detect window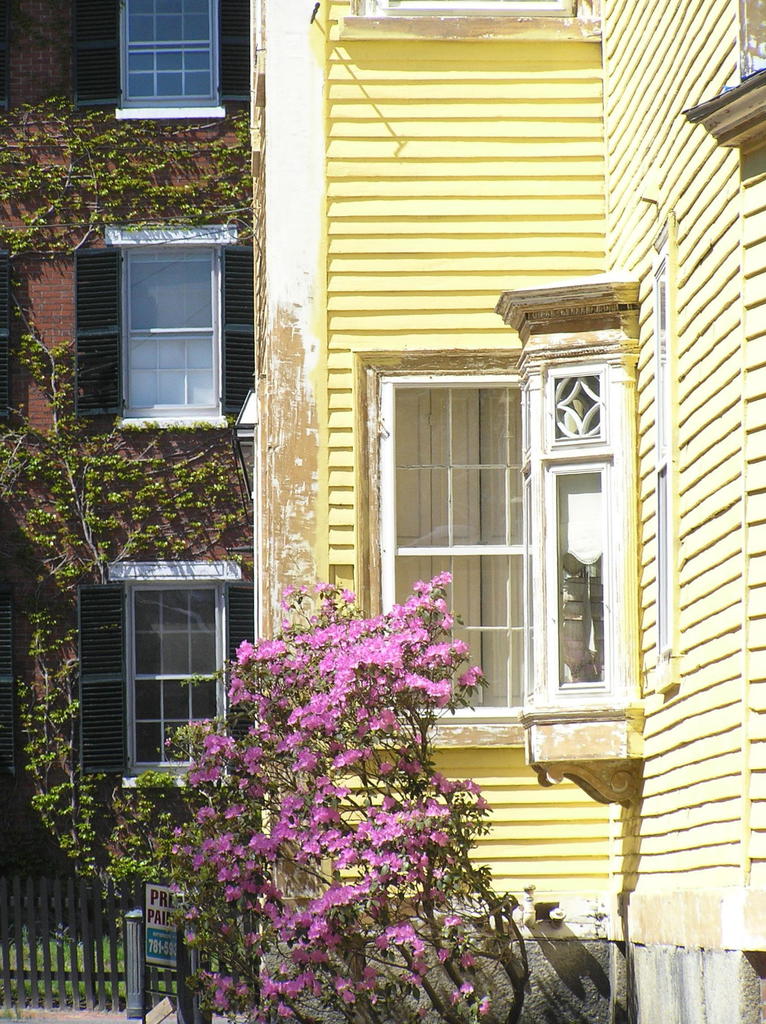
134/588/223/765
